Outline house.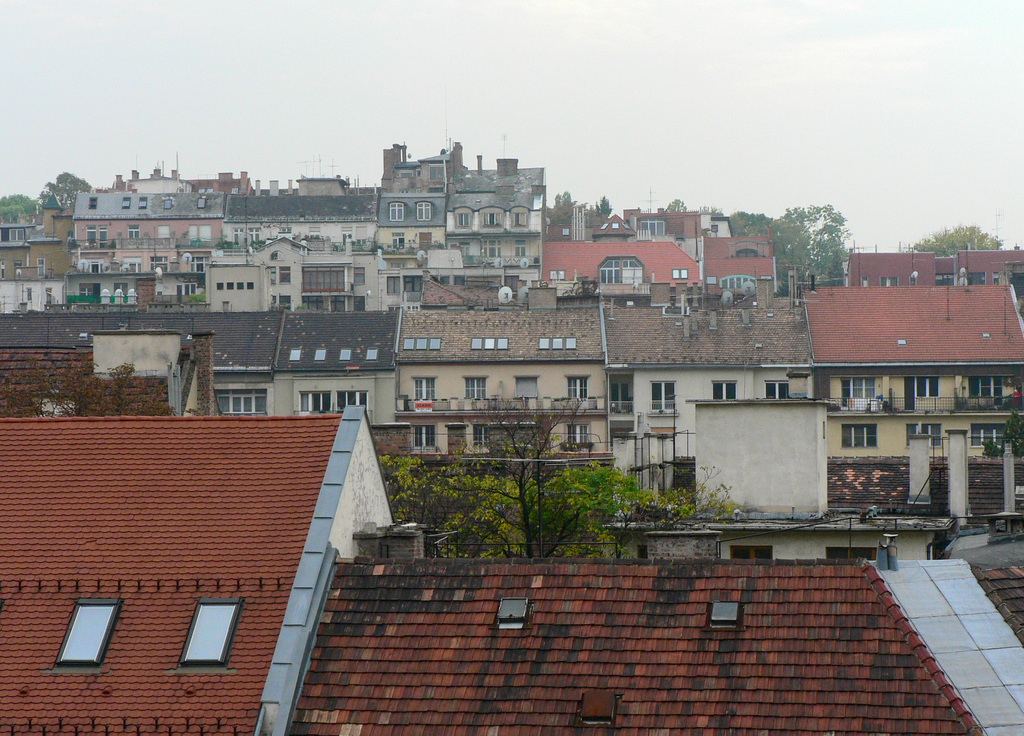
Outline: Rect(223, 191, 381, 246).
